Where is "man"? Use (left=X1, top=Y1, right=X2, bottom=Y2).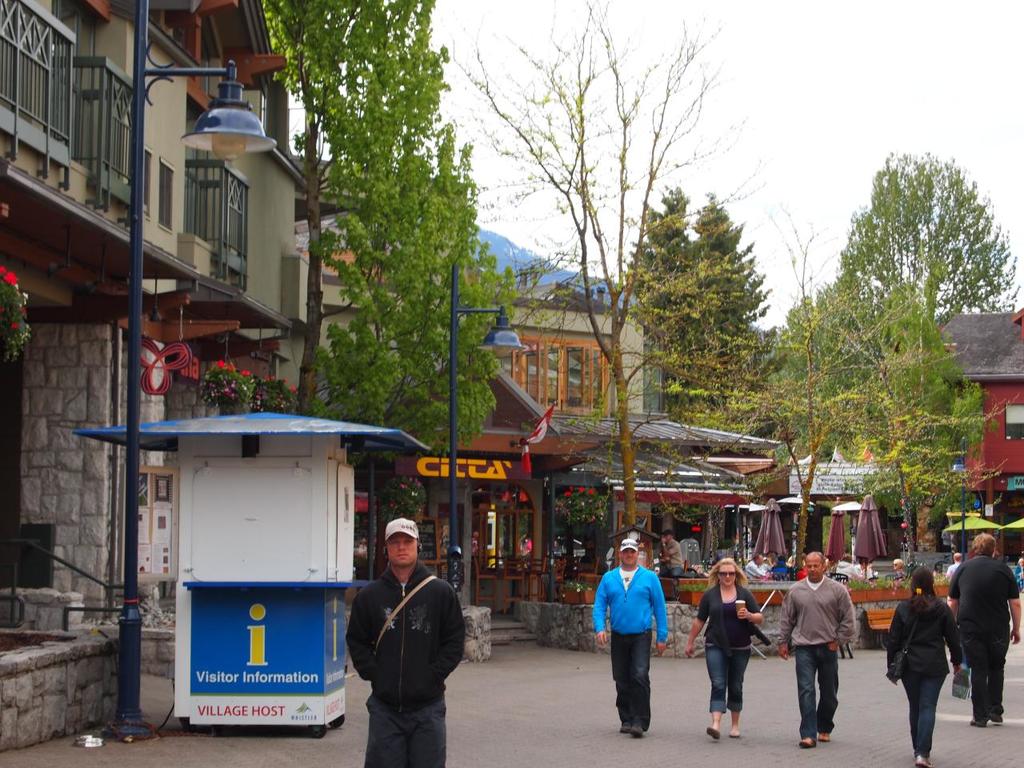
(left=745, top=551, right=766, bottom=585).
